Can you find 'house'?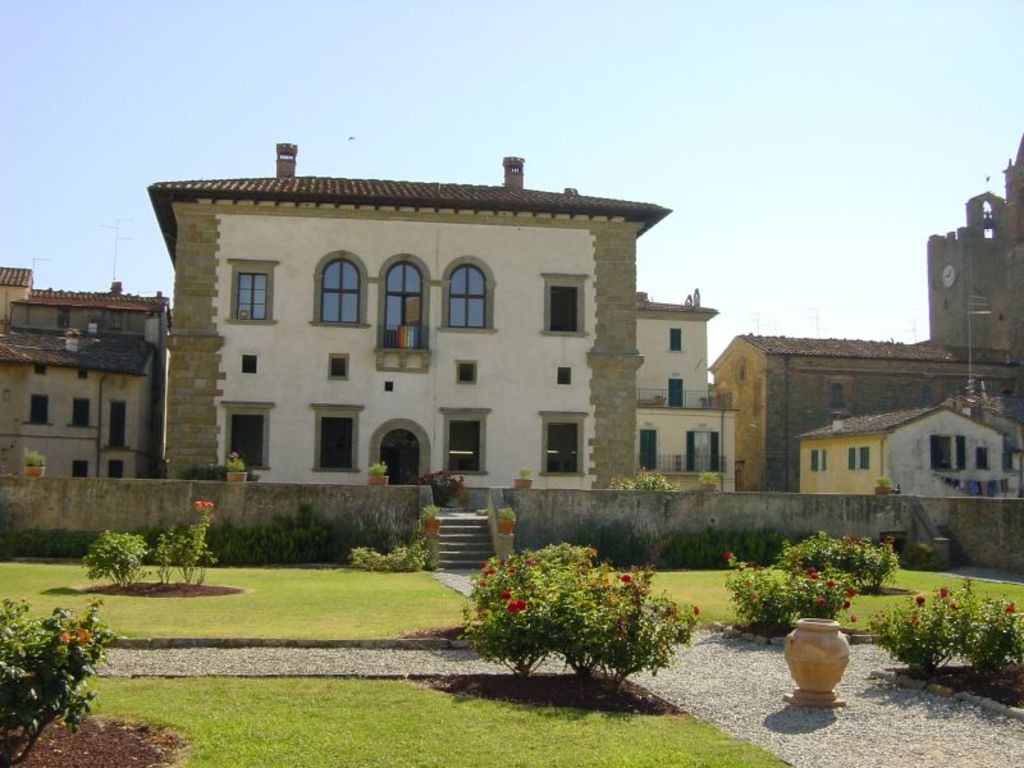
Yes, bounding box: <region>635, 296, 736, 493</region>.
